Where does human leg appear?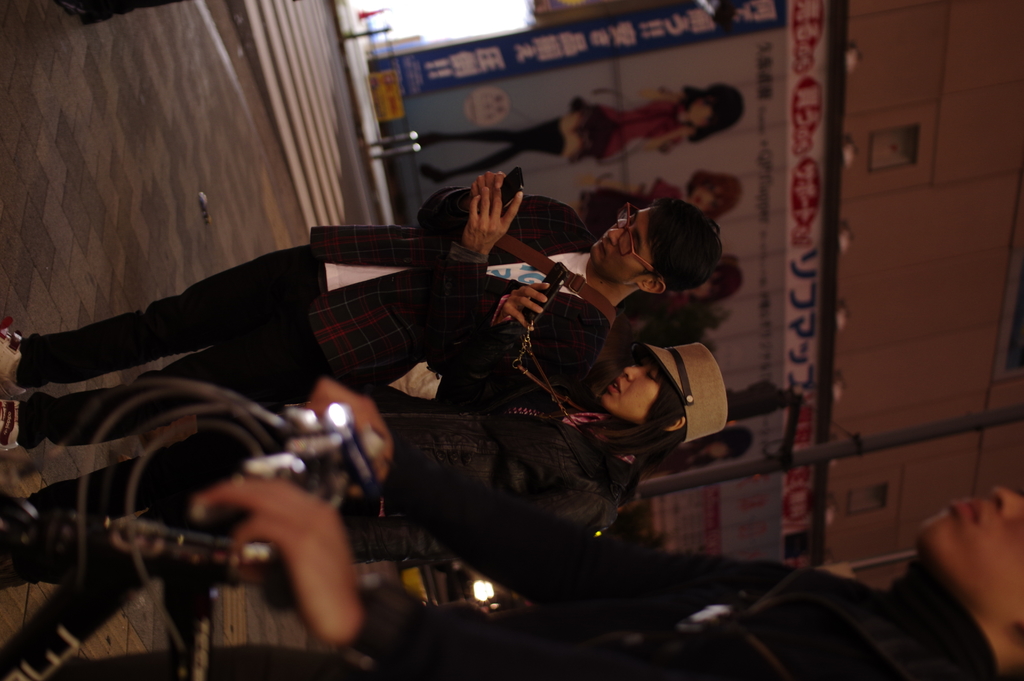
Appears at [left=0, top=250, right=327, bottom=396].
